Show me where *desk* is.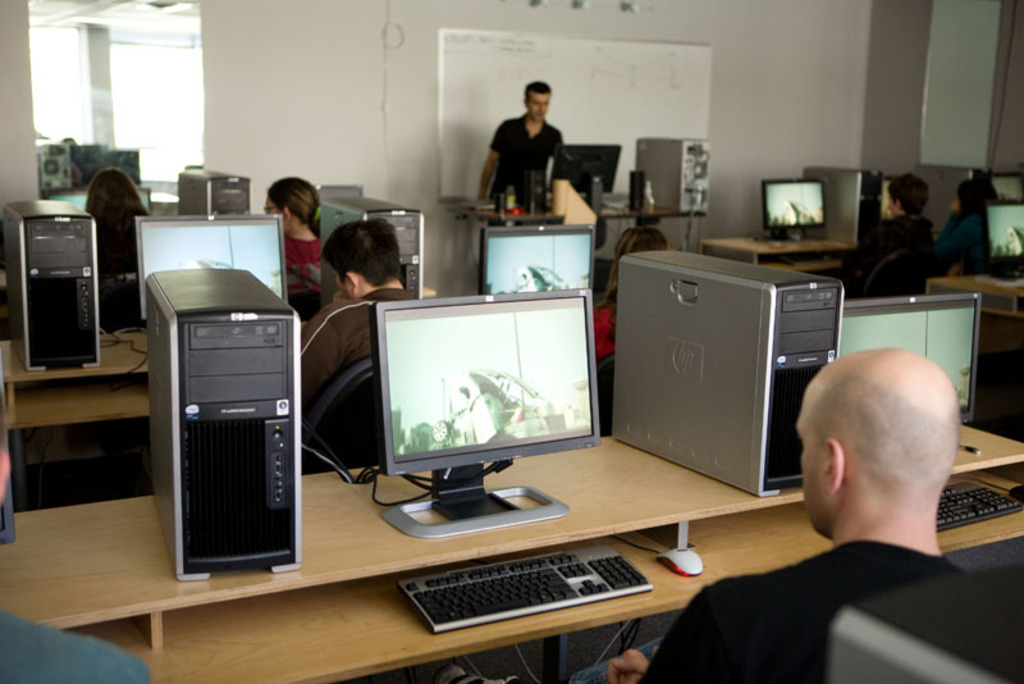
*desk* is at bbox(925, 266, 1023, 352).
